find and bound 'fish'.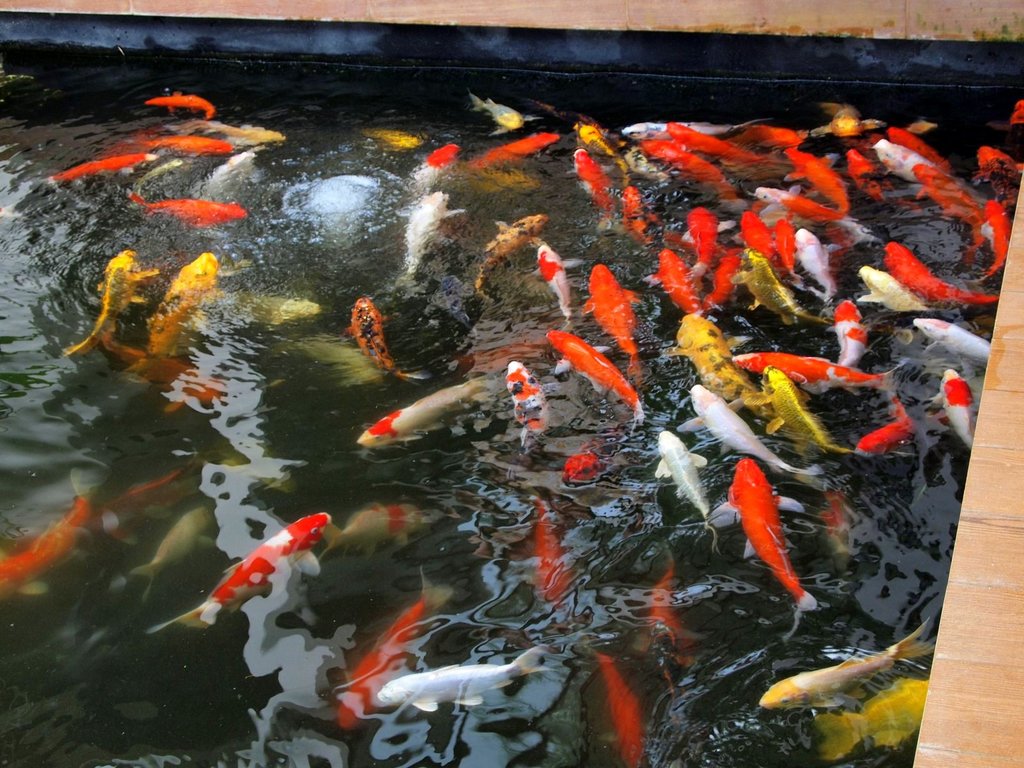
Bound: {"left": 585, "top": 264, "right": 641, "bottom": 383}.
